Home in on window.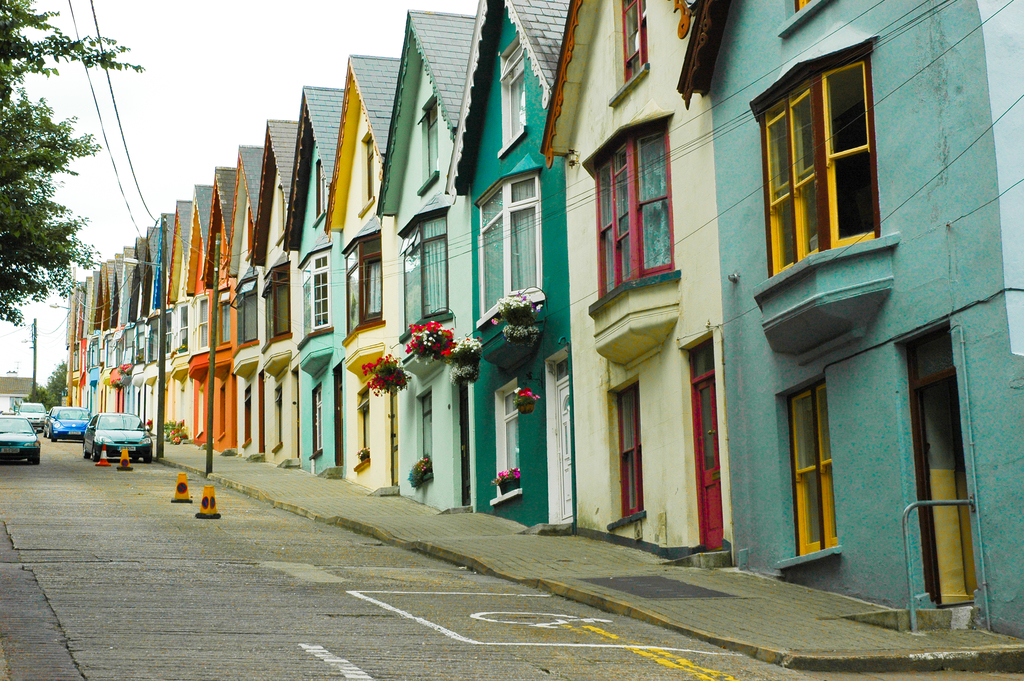
Homed in at [501, 65, 530, 145].
